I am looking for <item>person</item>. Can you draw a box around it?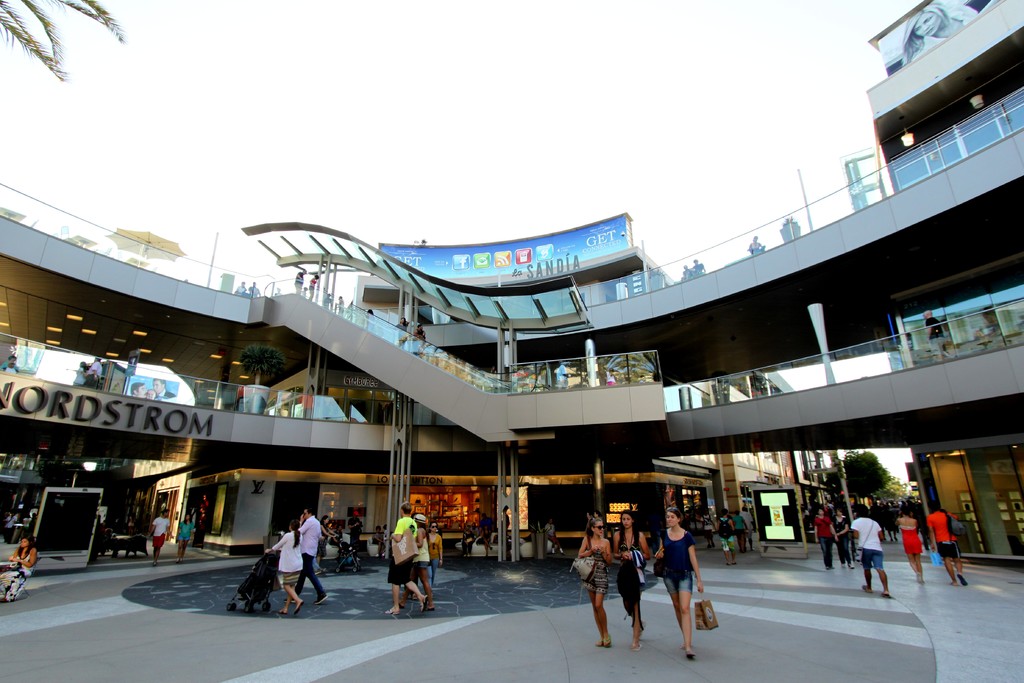
Sure, the bounding box is [148, 504, 172, 562].
